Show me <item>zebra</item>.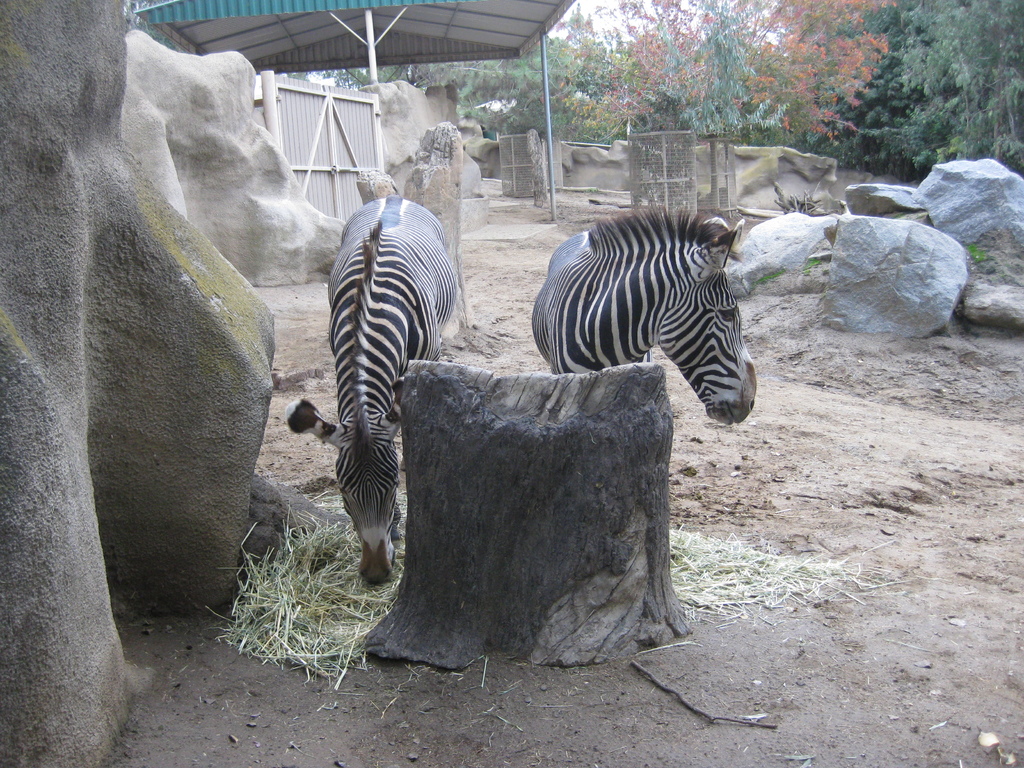
<item>zebra</item> is here: bbox(280, 193, 463, 584).
